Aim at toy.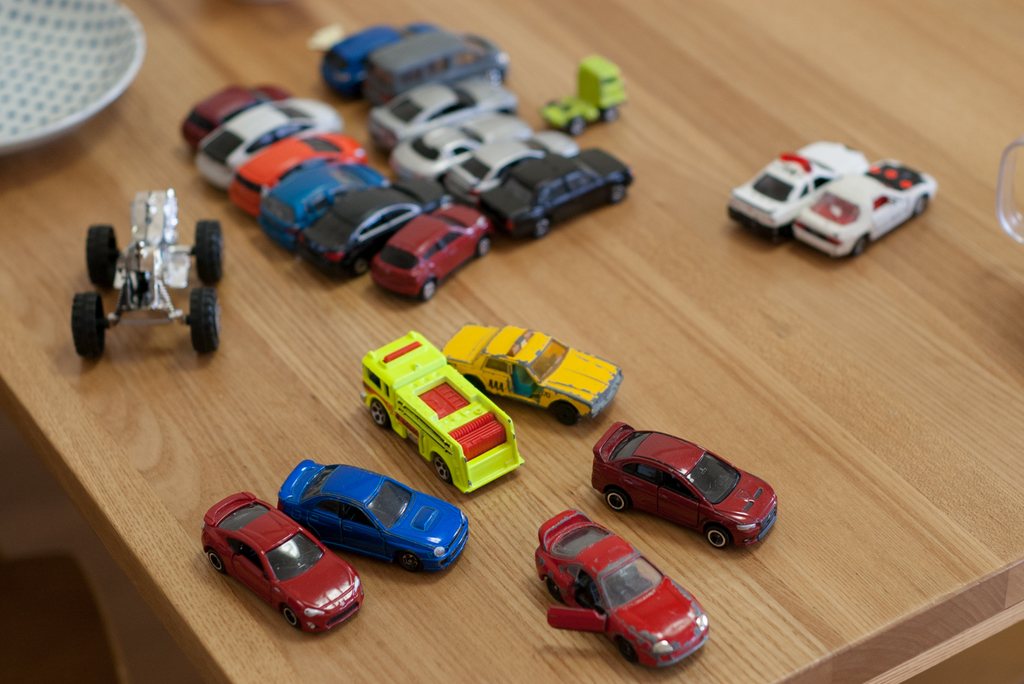
Aimed at (194, 89, 344, 194).
